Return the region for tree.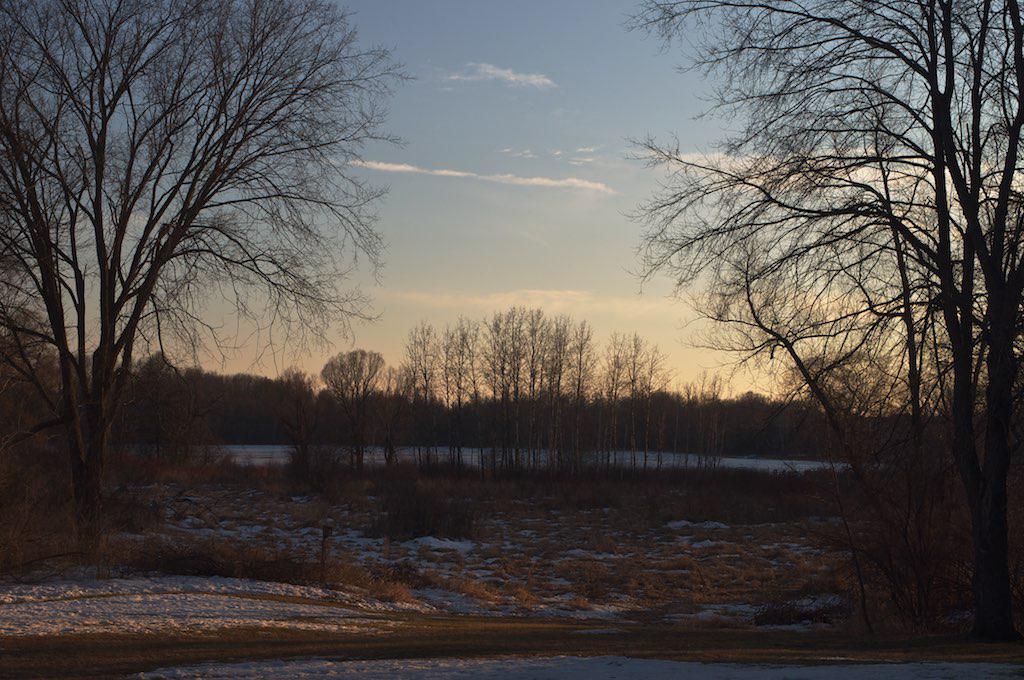
(623, 0, 1023, 647).
